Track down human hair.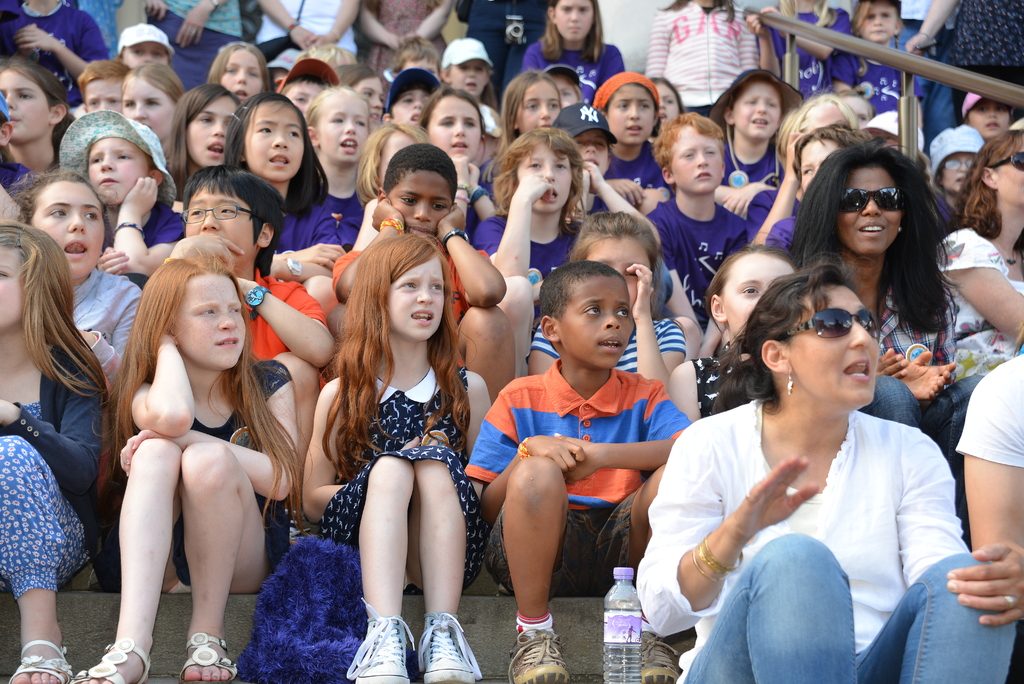
Tracked to region(497, 67, 560, 152).
